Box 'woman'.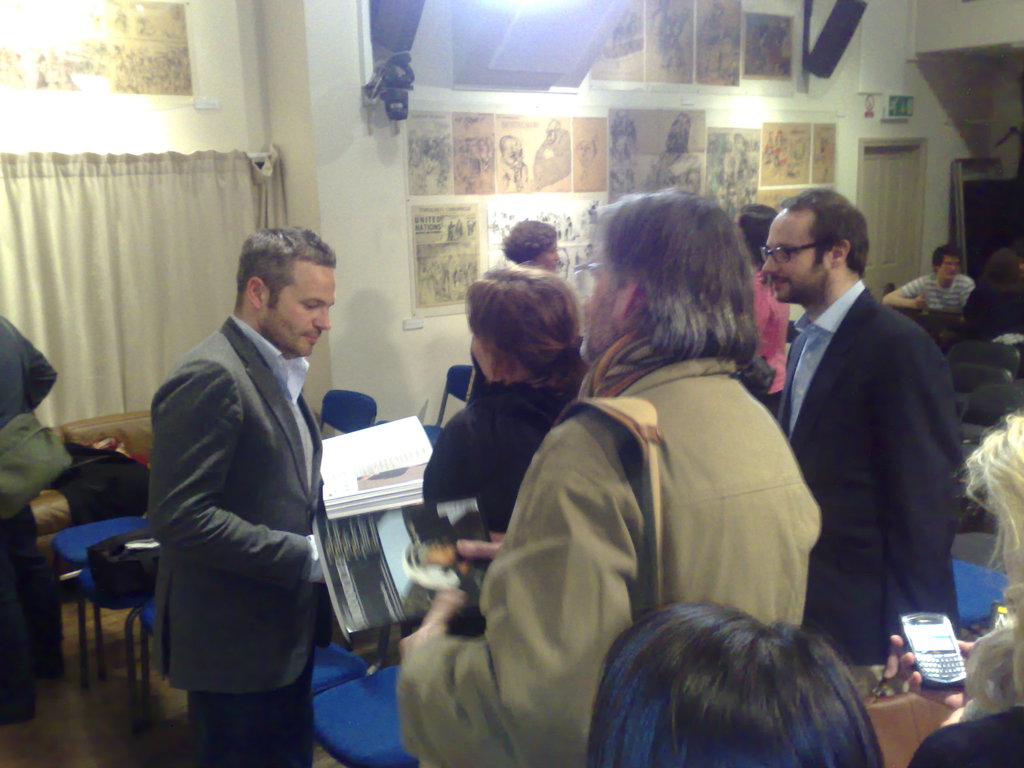
[x1=586, y1=595, x2=886, y2=767].
